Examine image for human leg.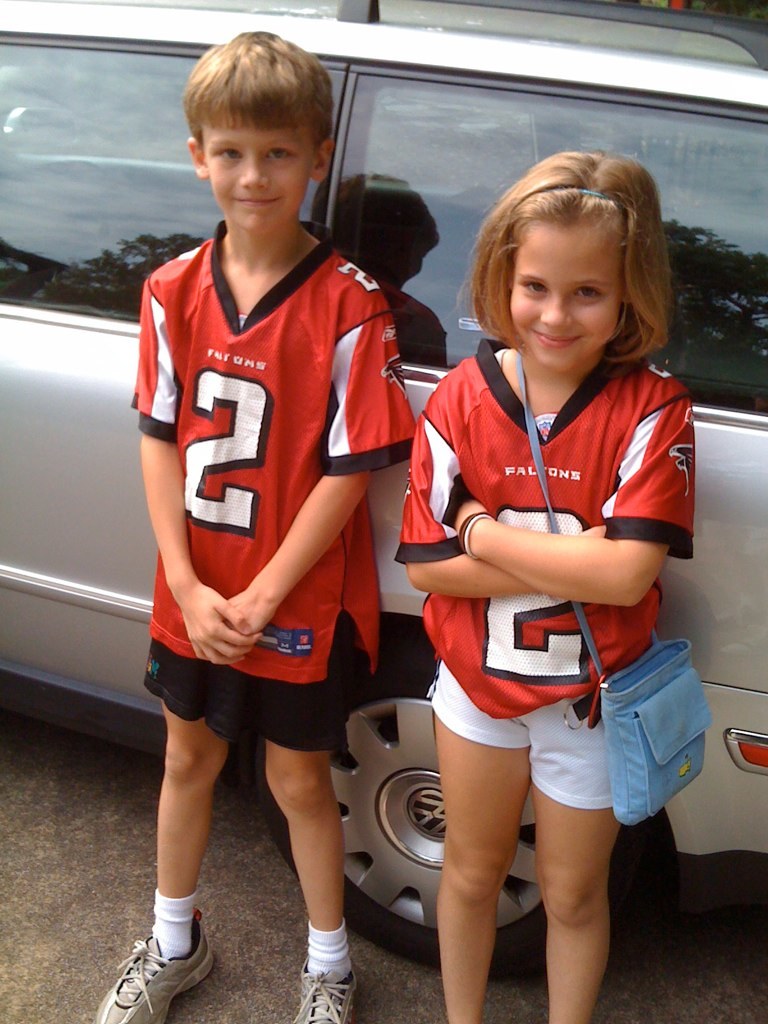
Examination result: pyautogui.locateOnScreen(440, 659, 537, 1023).
